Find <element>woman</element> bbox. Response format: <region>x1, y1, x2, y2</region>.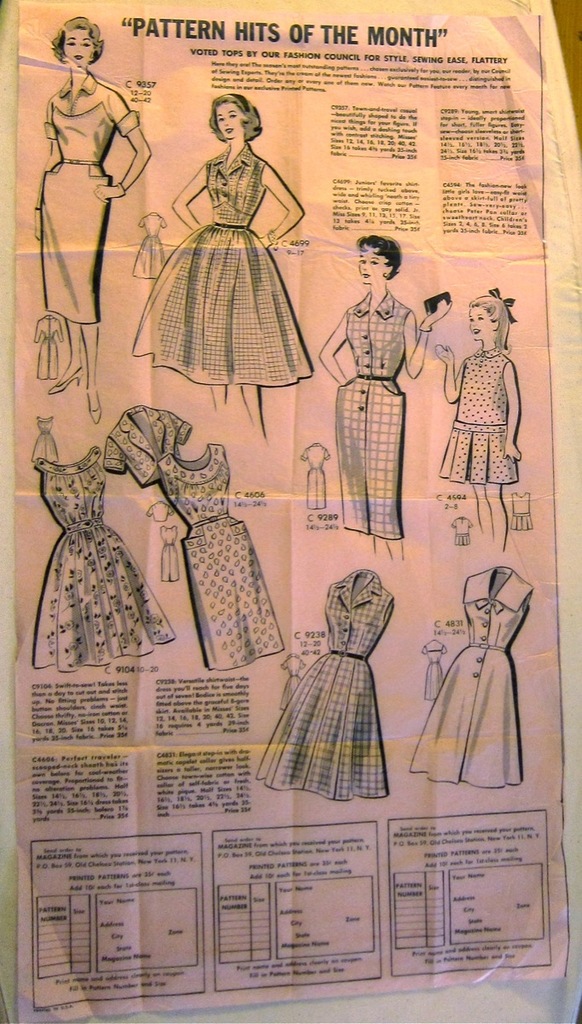
<region>32, 16, 154, 426</region>.
